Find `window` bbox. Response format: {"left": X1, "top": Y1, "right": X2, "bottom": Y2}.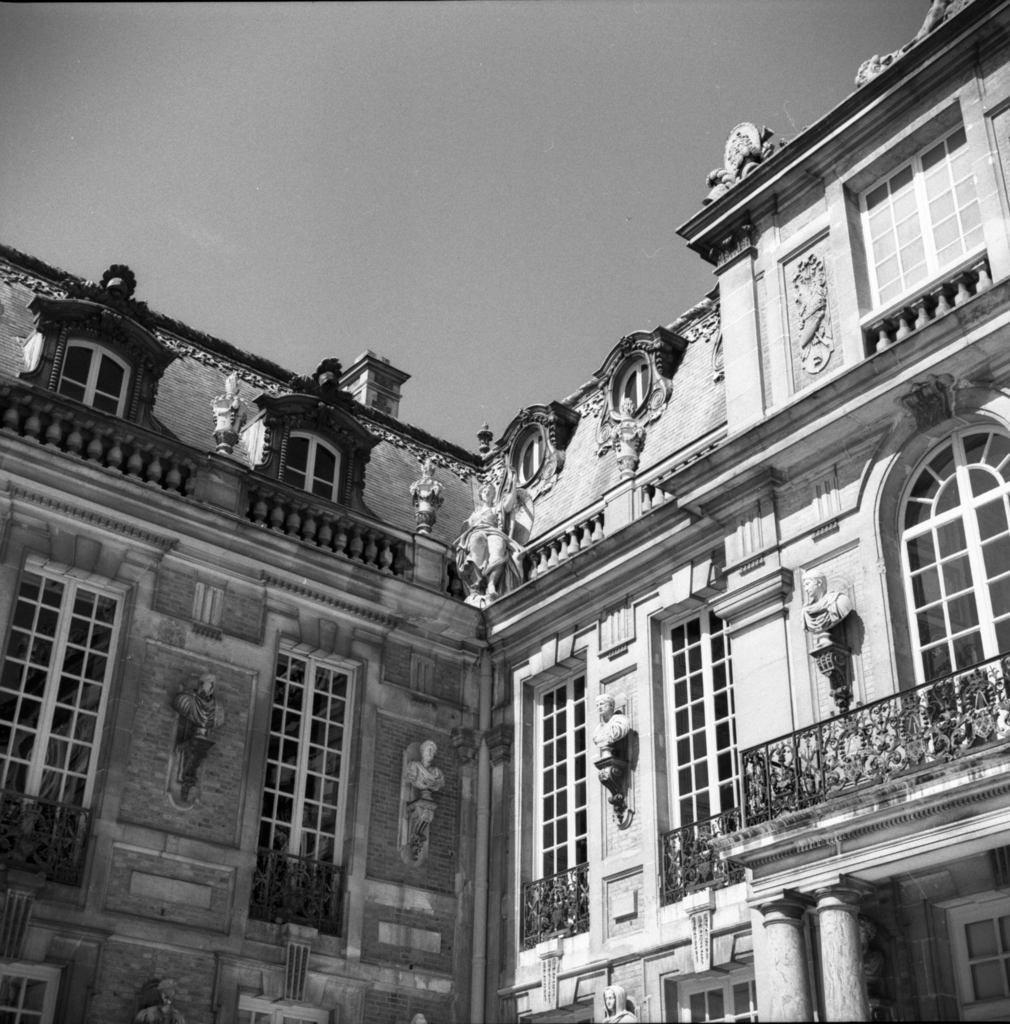
{"left": 899, "top": 442, "right": 1009, "bottom": 725}.
